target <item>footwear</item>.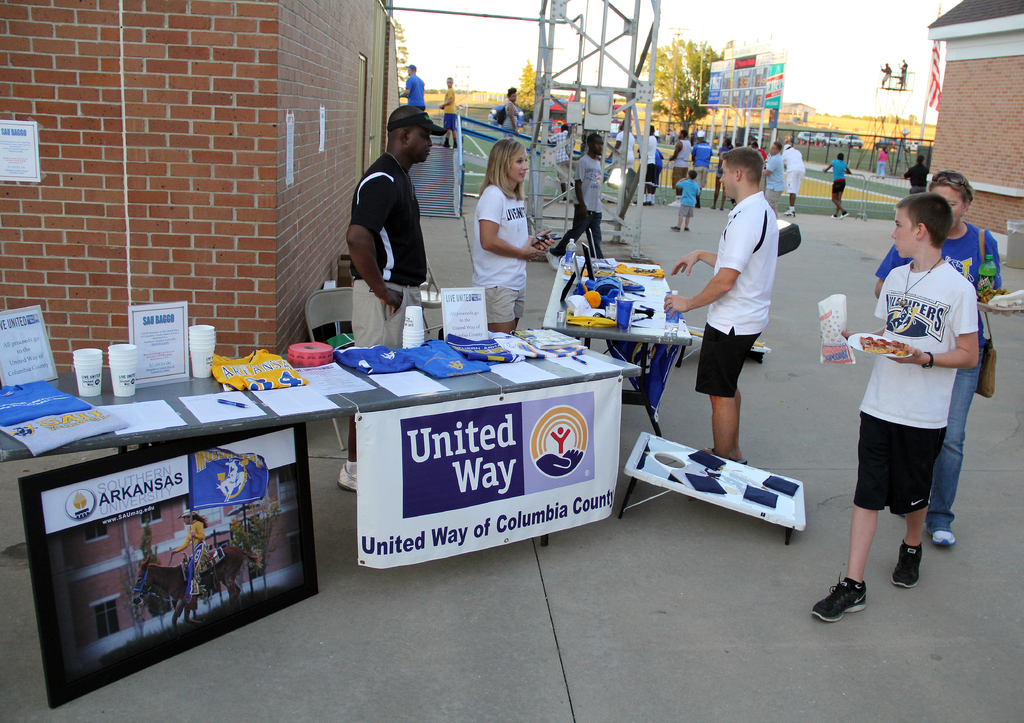
Target region: {"left": 336, "top": 463, "right": 356, "bottom": 494}.
